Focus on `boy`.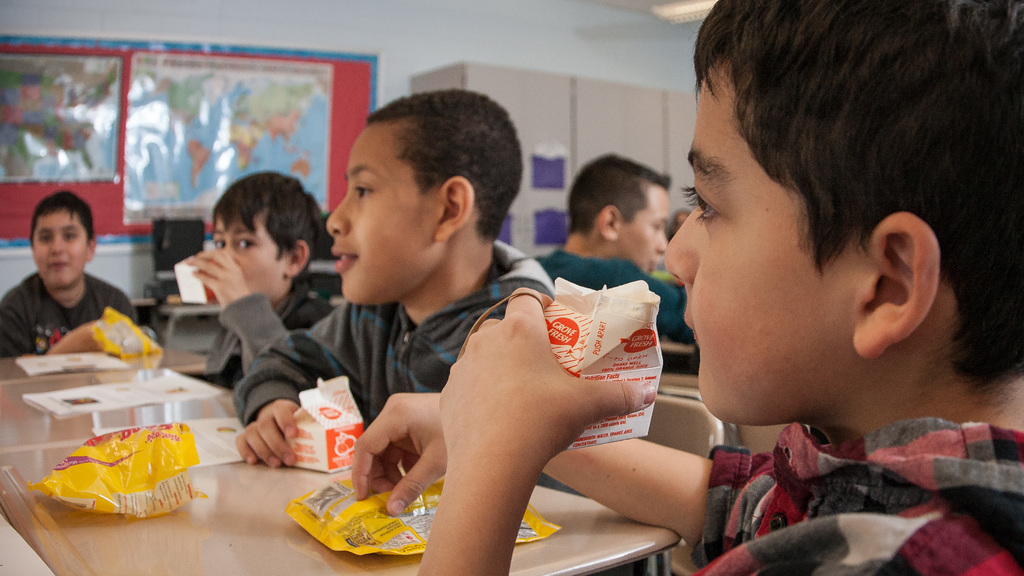
Focused at box=[184, 162, 355, 436].
